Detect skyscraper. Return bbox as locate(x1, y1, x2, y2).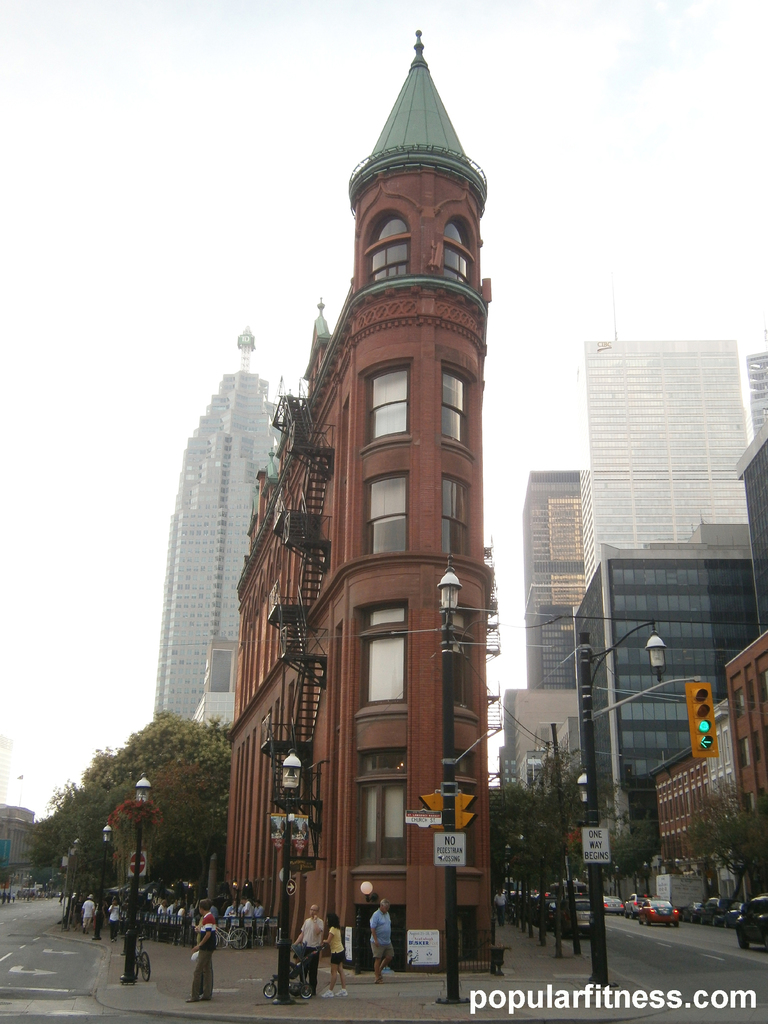
locate(219, 157, 508, 958).
